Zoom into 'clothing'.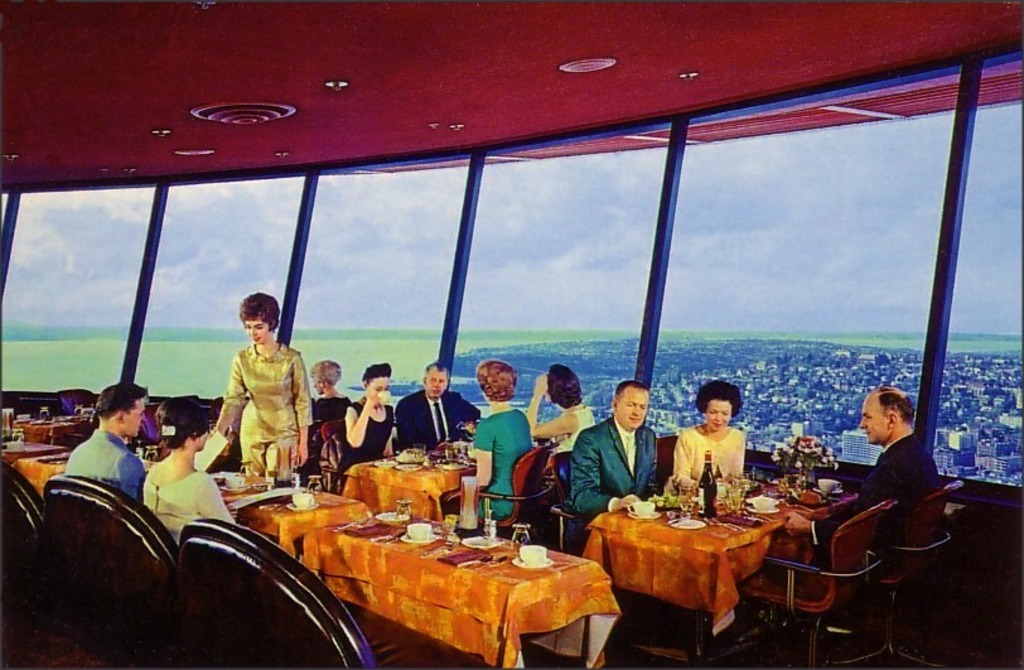
Zoom target: detection(137, 459, 246, 555).
